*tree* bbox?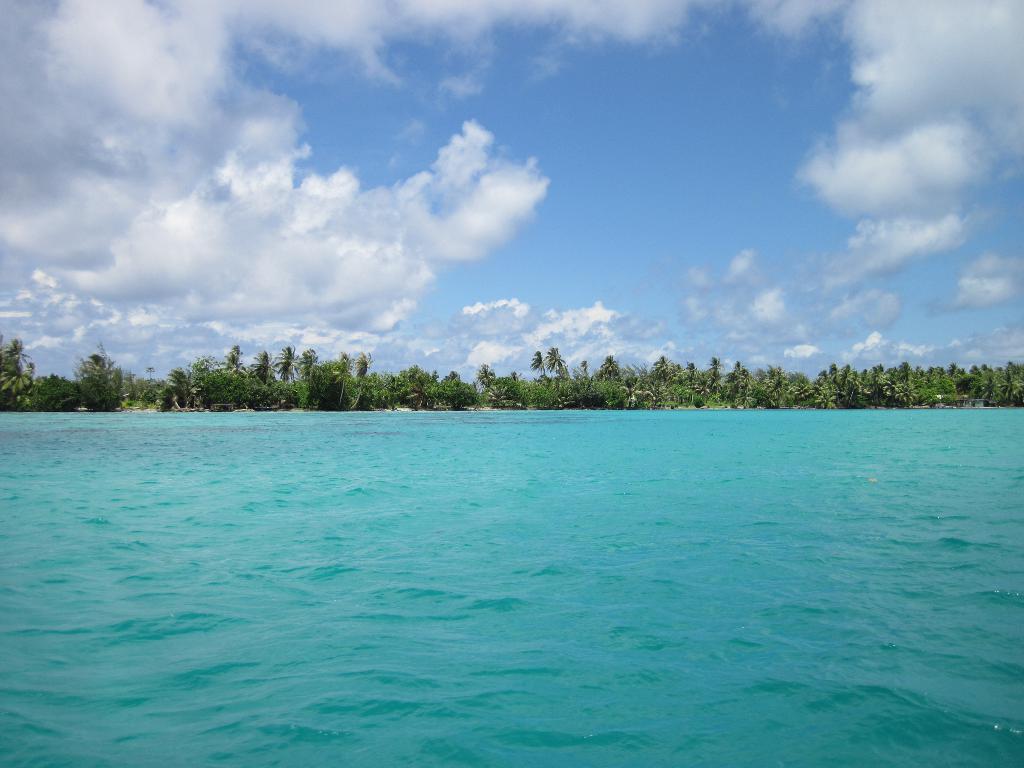
Rect(271, 342, 301, 385)
